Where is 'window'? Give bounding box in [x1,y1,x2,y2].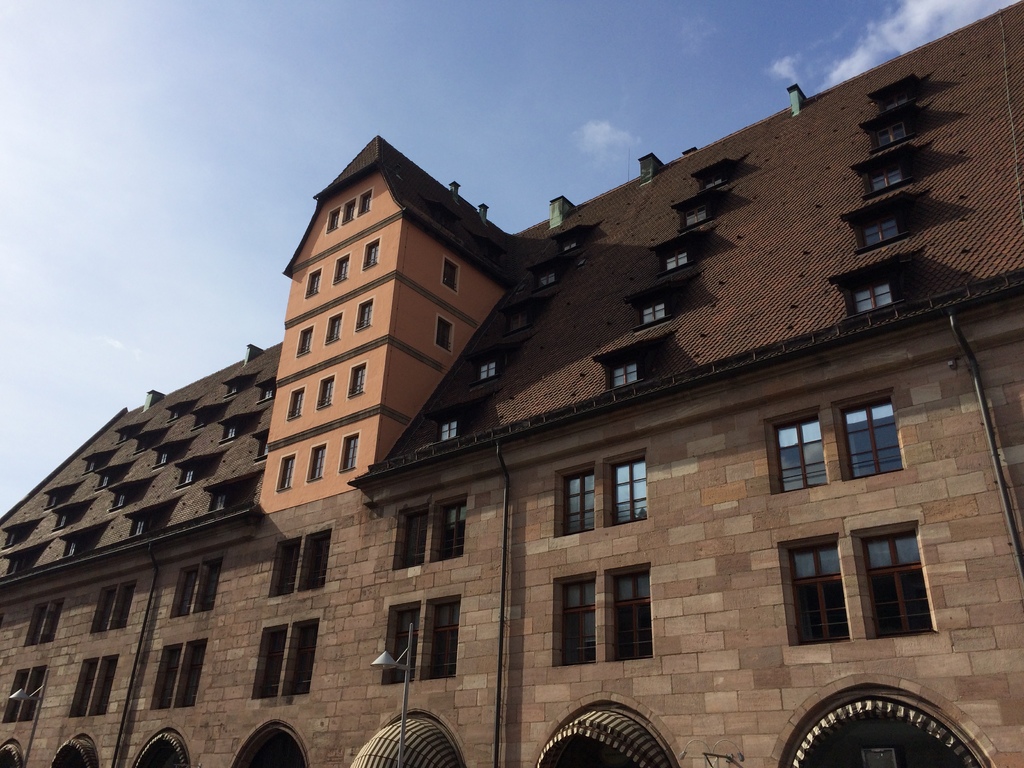
[149,643,181,707].
